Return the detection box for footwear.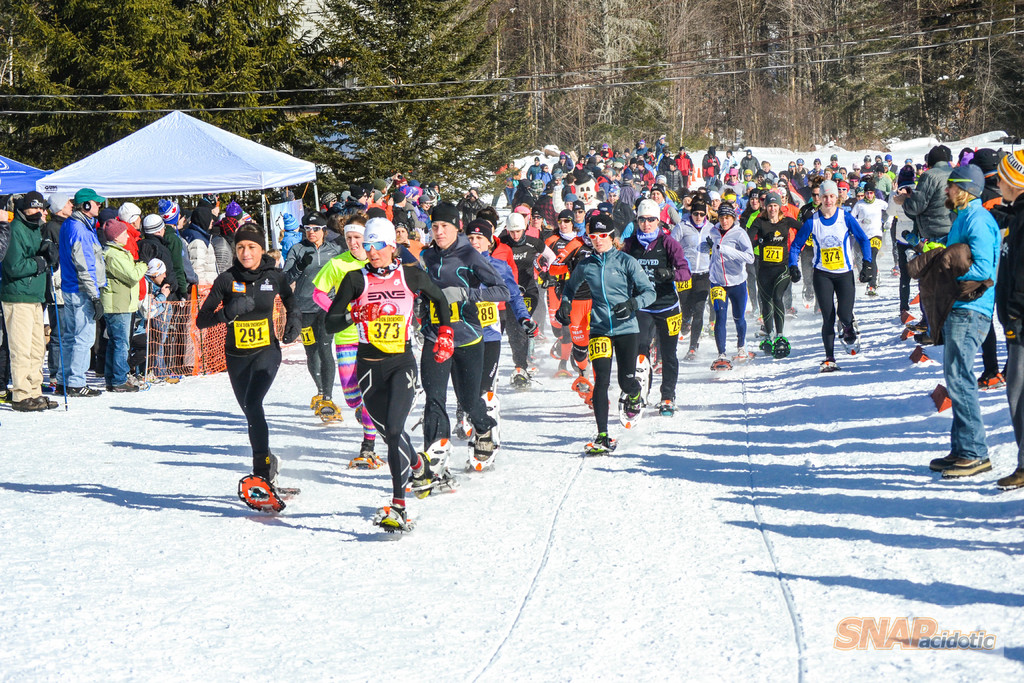
556/358/564/374.
